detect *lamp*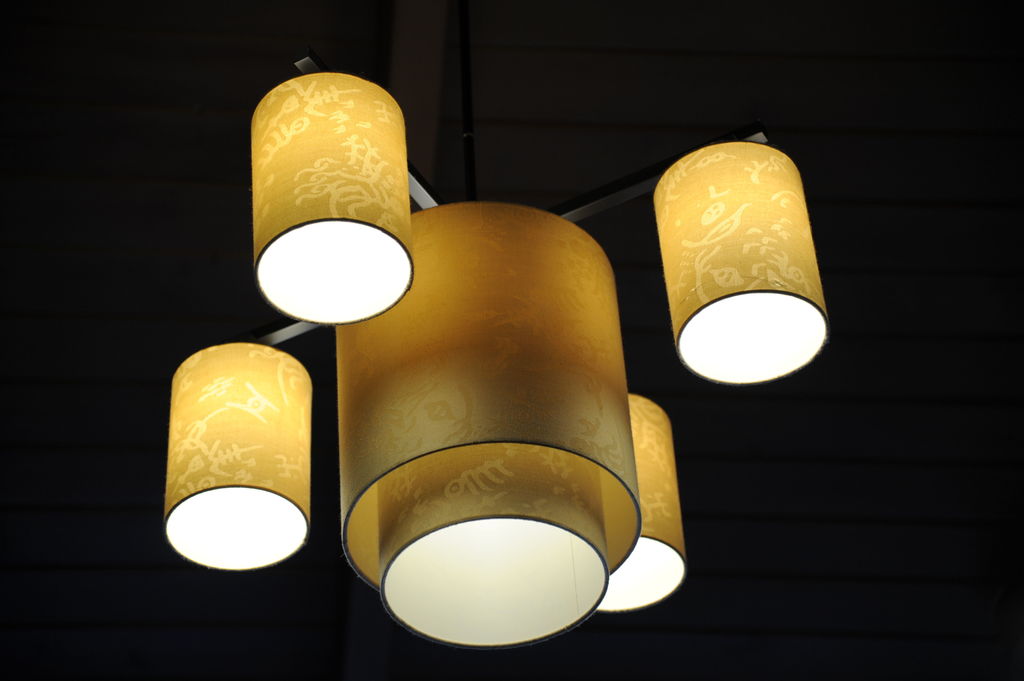
<region>169, 343, 308, 572</region>
